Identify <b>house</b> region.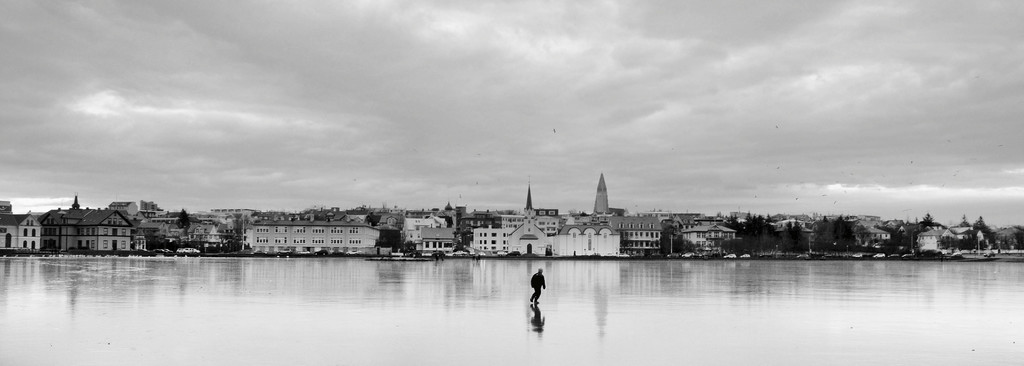
Region: (left=76, top=208, right=136, bottom=253).
